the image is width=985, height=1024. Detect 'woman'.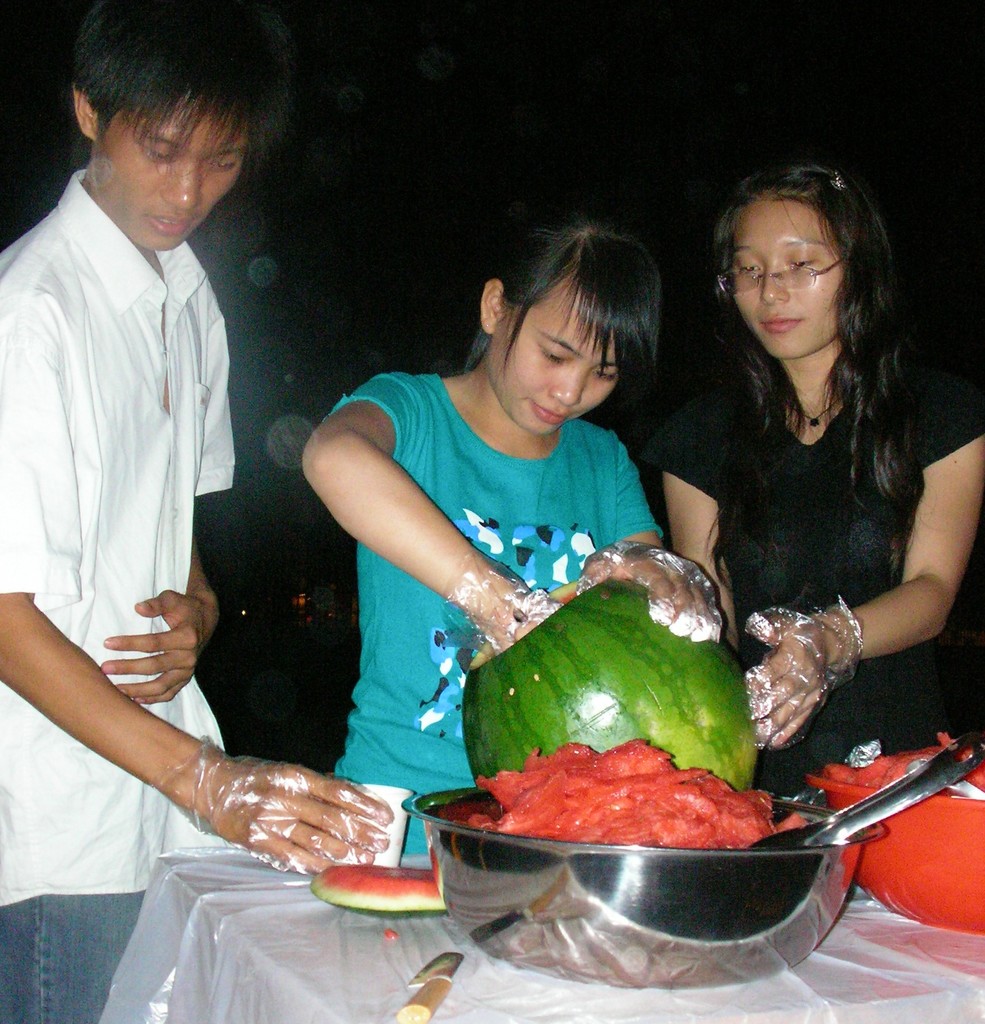
Detection: box(297, 202, 698, 856).
